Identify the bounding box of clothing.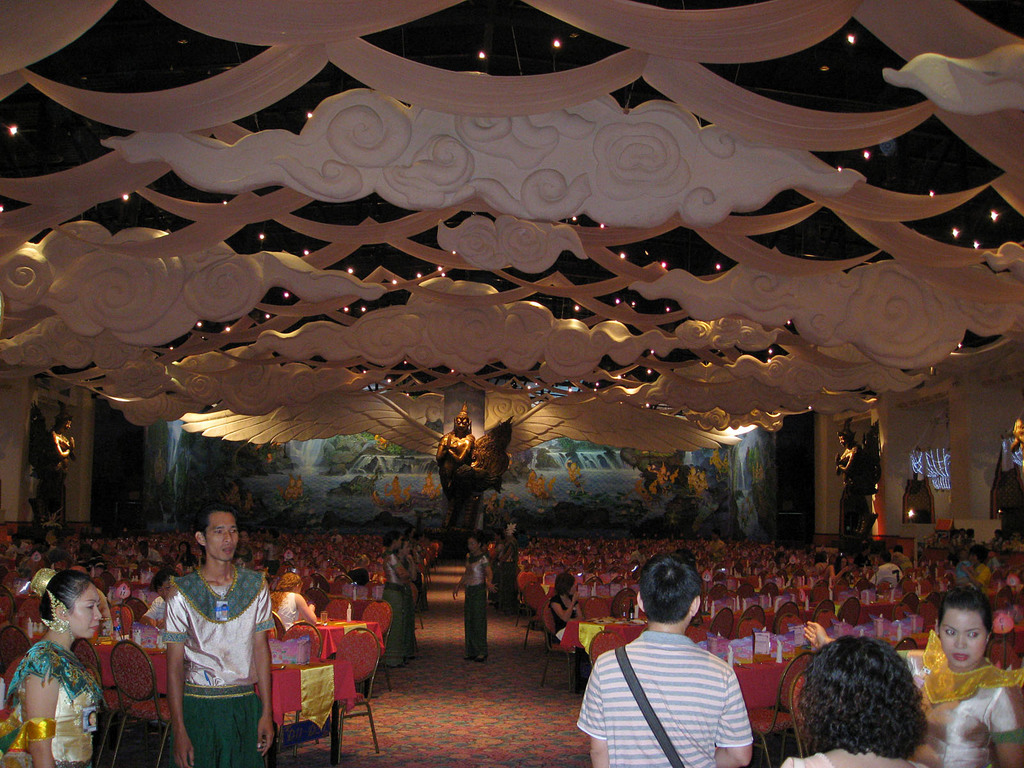
[left=404, top=542, right=433, bottom=611].
